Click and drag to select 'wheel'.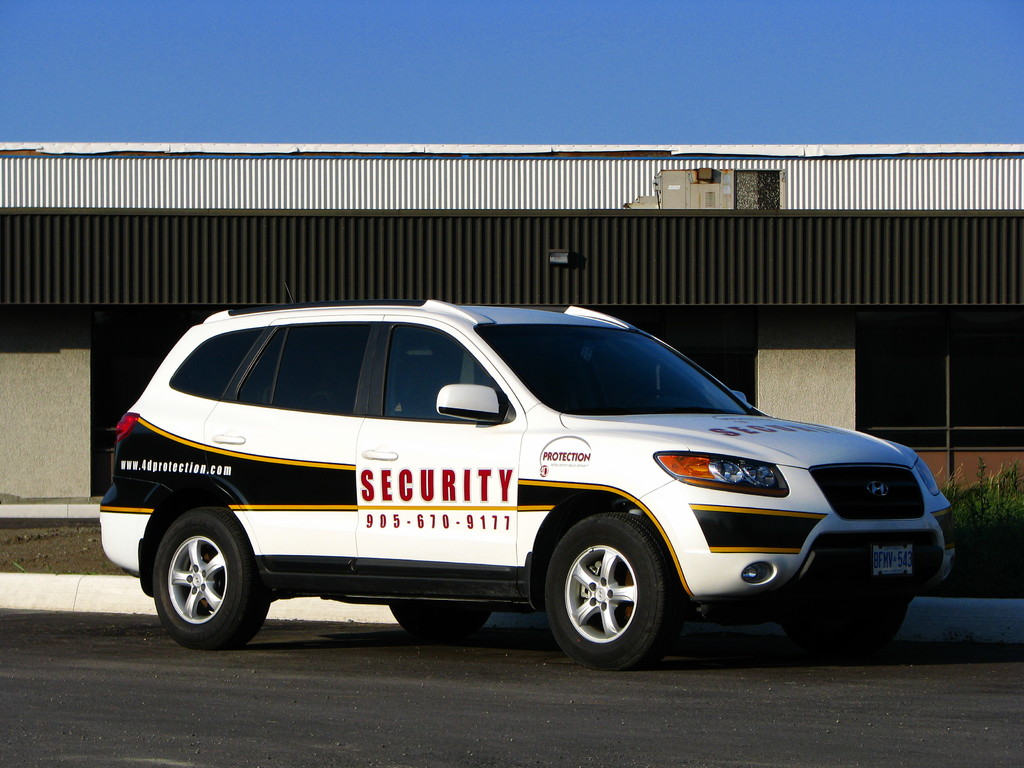
Selection: [784, 605, 908, 652].
